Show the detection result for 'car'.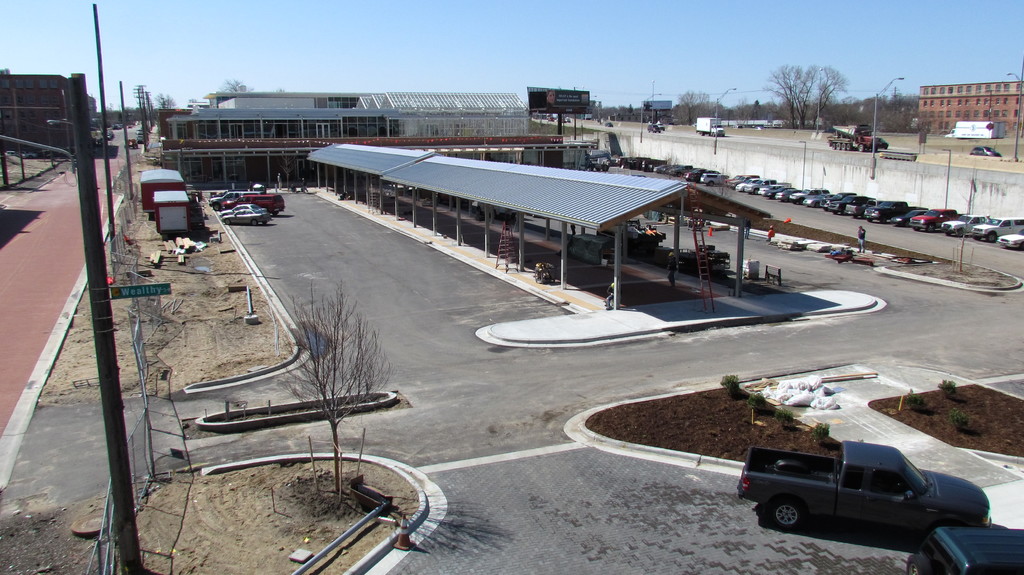
bbox(8, 149, 36, 160).
